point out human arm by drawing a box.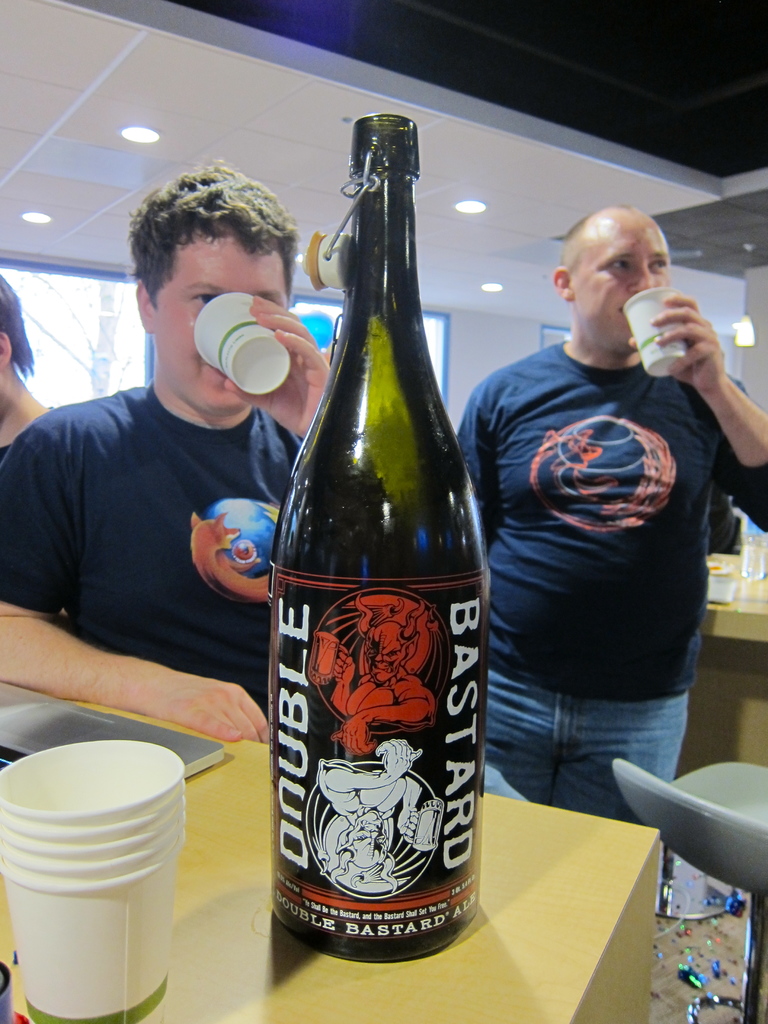
left=628, top=291, right=767, bottom=536.
